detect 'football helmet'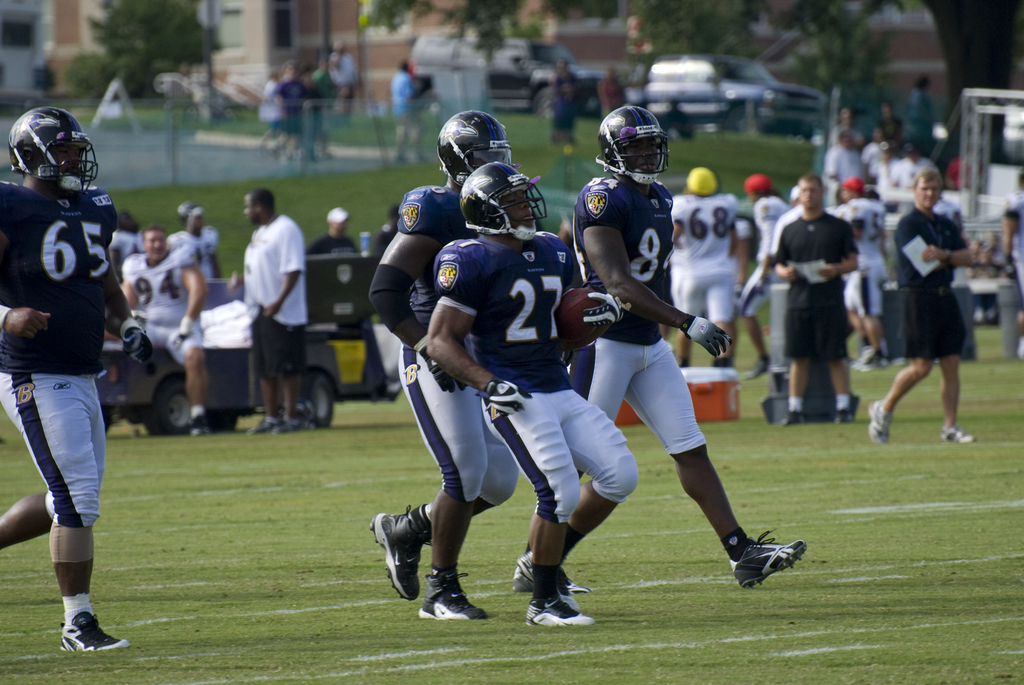
select_region(456, 162, 550, 245)
